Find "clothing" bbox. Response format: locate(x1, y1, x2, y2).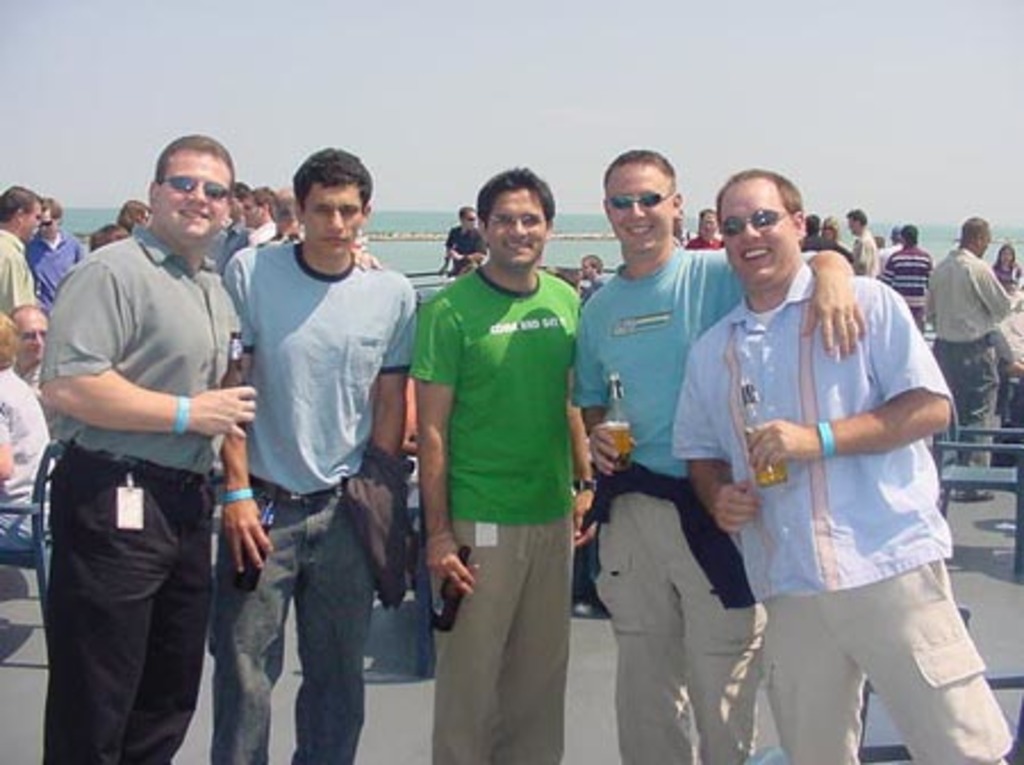
locate(926, 255, 1017, 351).
